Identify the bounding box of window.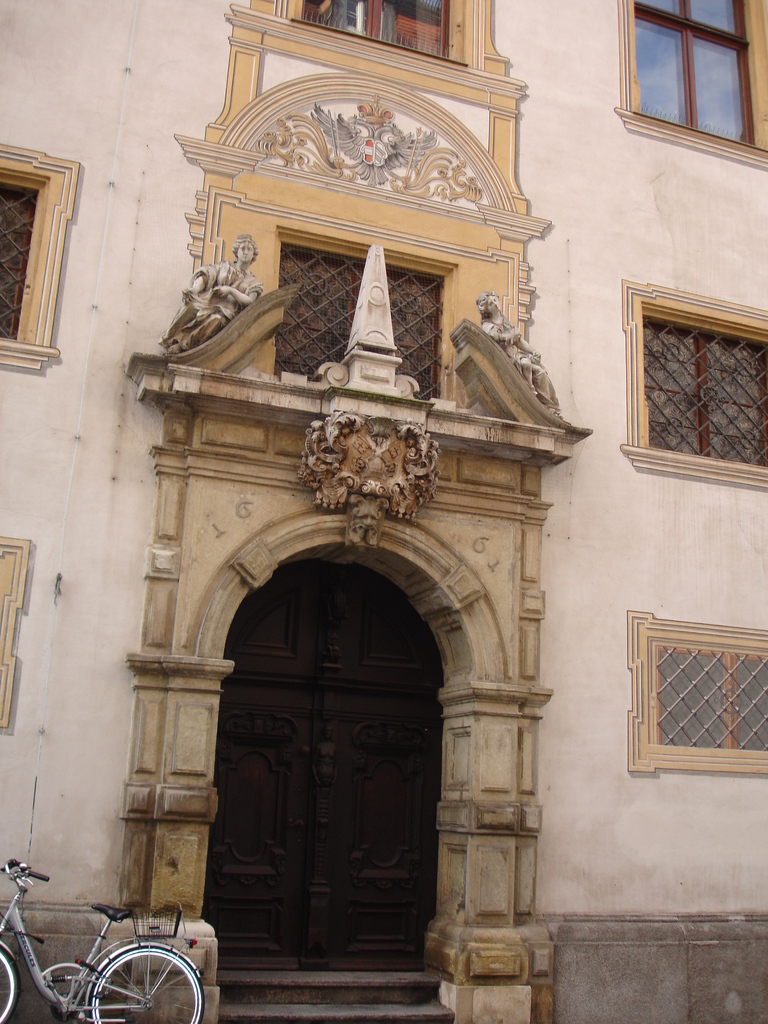
box=[0, 141, 81, 371].
